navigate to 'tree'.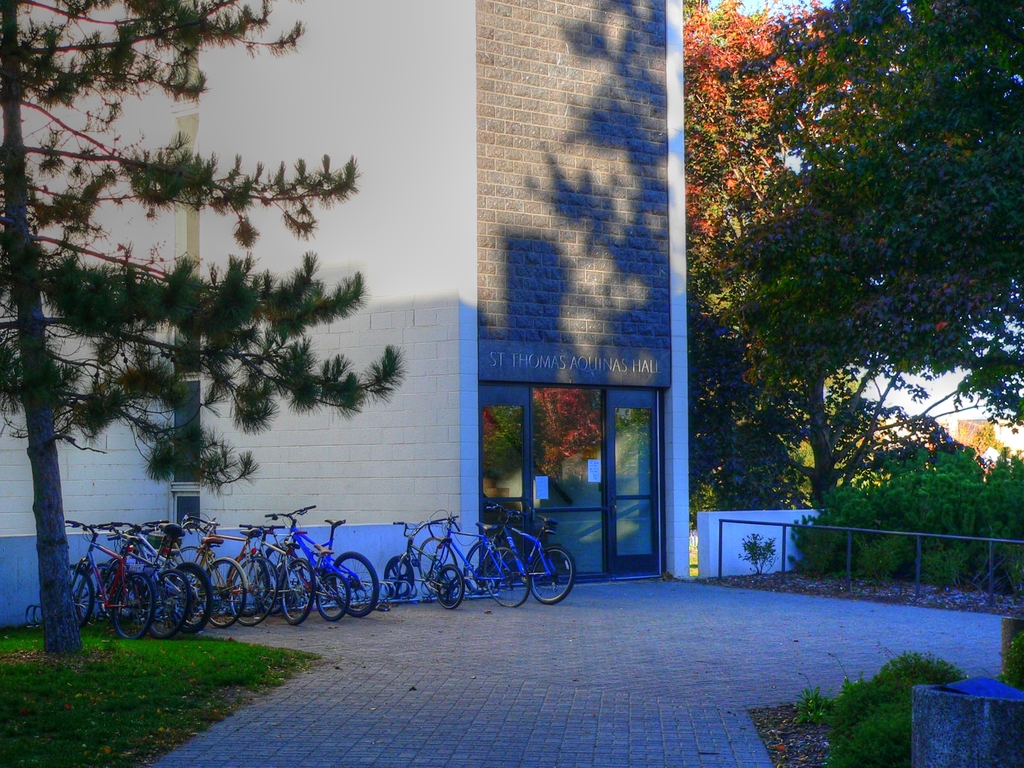
Navigation target: bbox(970, 417, 1021, 470).
